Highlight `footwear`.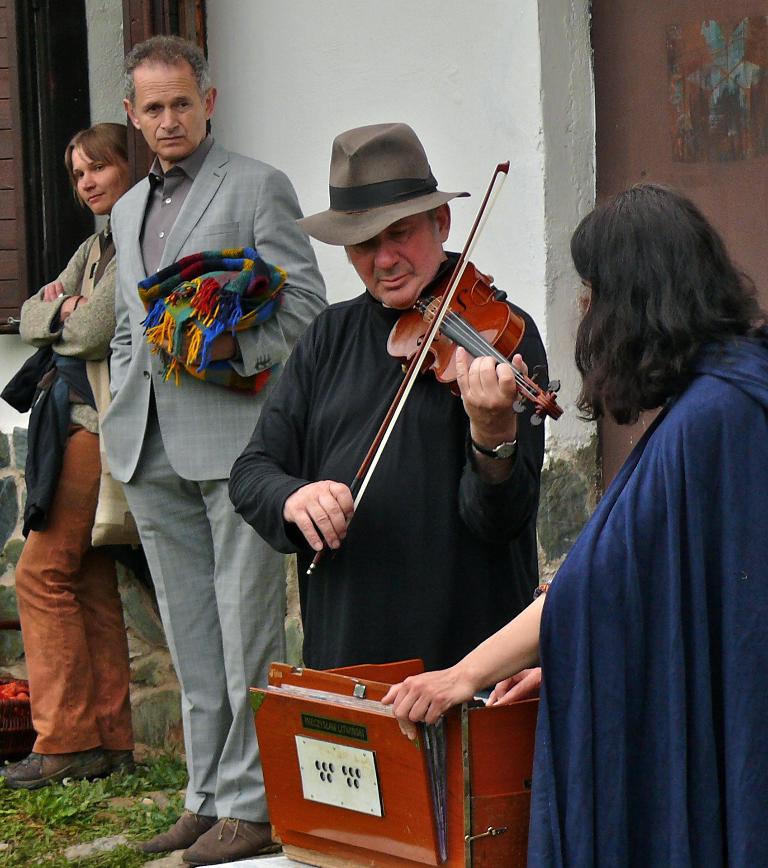
Highlighted region: region(183, 815, 288, 867).
